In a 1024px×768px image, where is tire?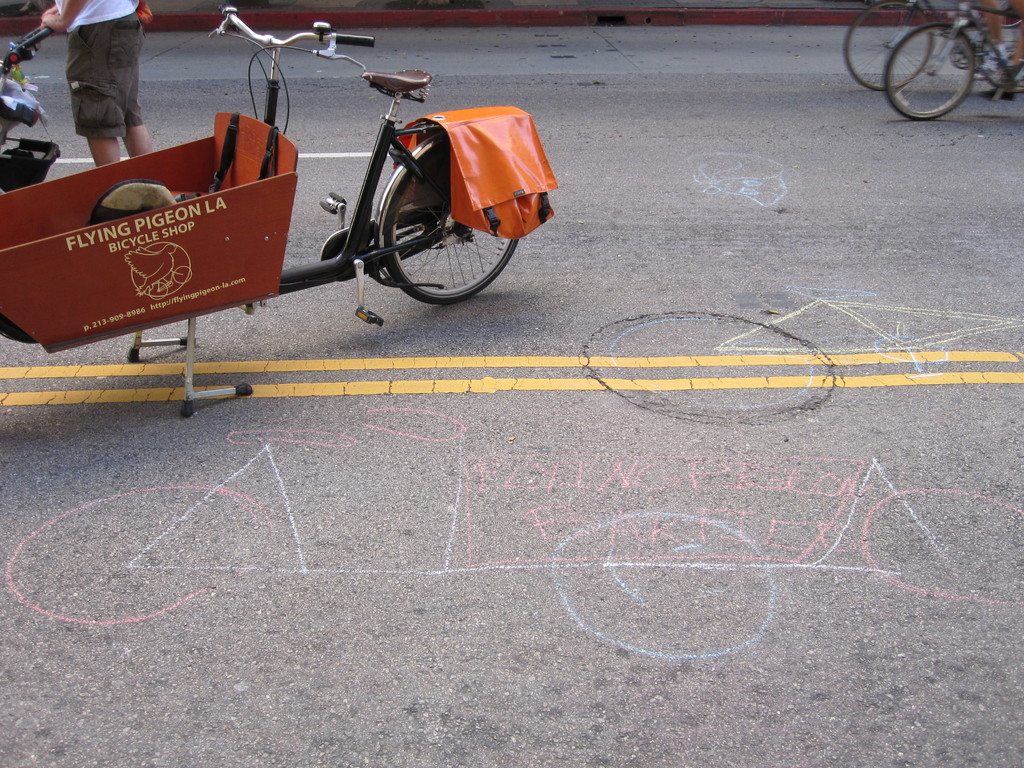
(x1=977, y1=12, x2=1023, y2=86).
